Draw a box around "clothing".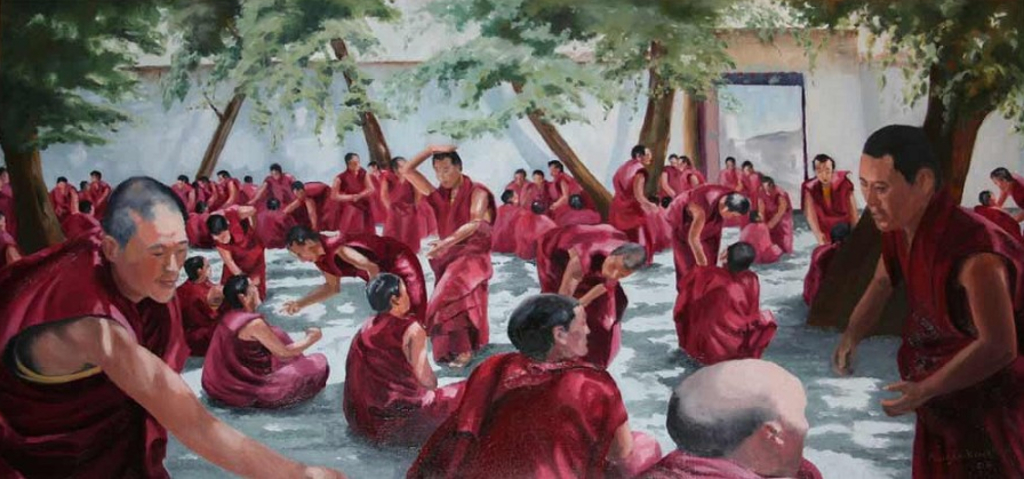
bbox(66, 215, 98, 240).
